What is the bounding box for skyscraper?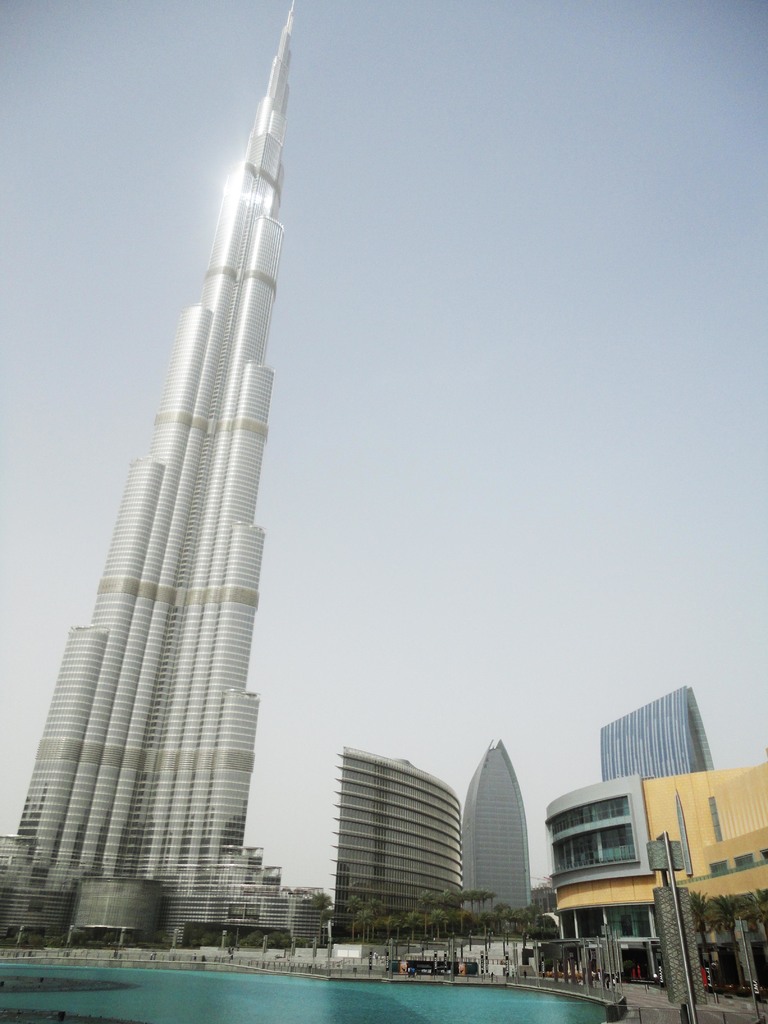
locate(334, 748, 467, 935).
